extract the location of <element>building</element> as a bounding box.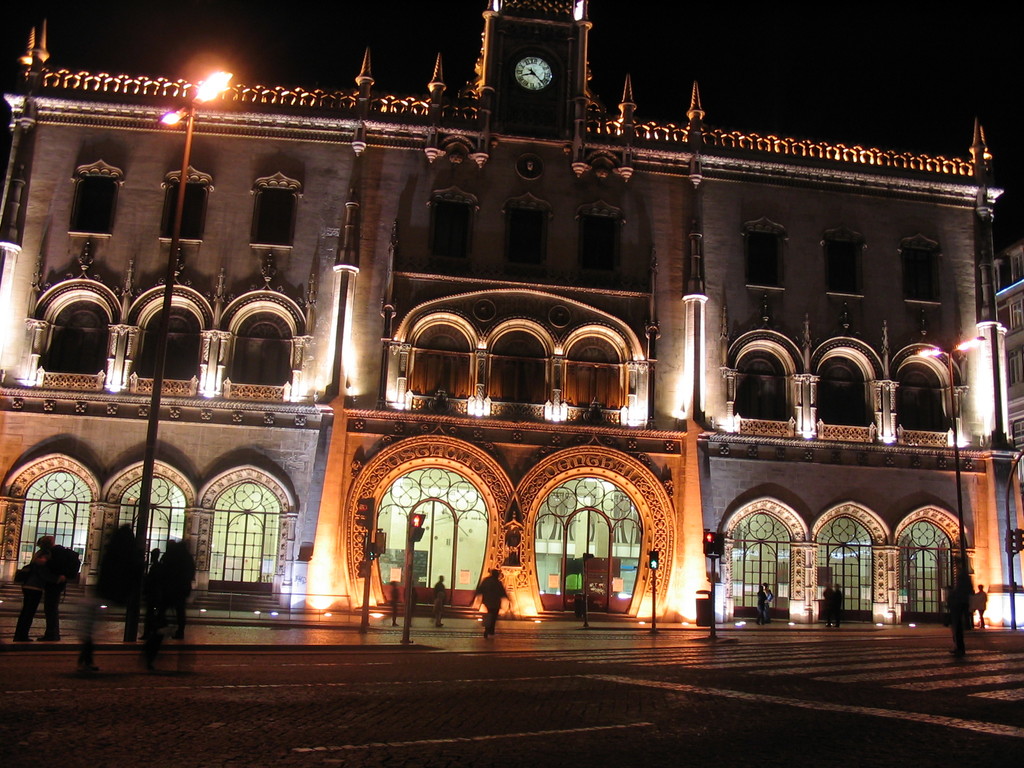
bbox=[0, 0, 1023, 628].
